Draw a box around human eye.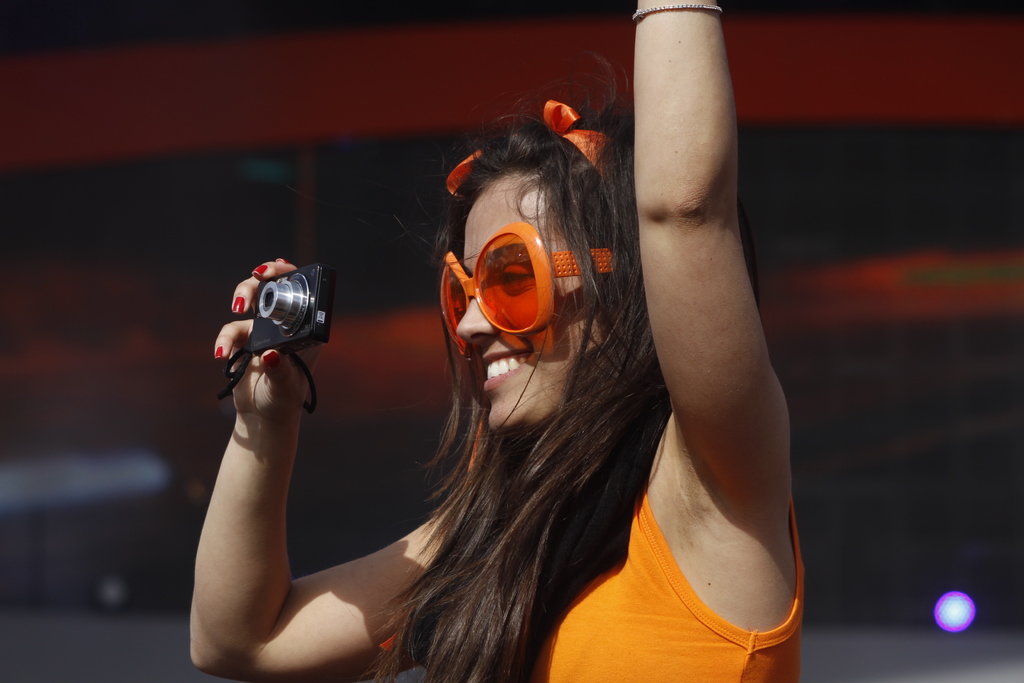
pyautogui.locateOnScreen(496, 261, 532, 288).
